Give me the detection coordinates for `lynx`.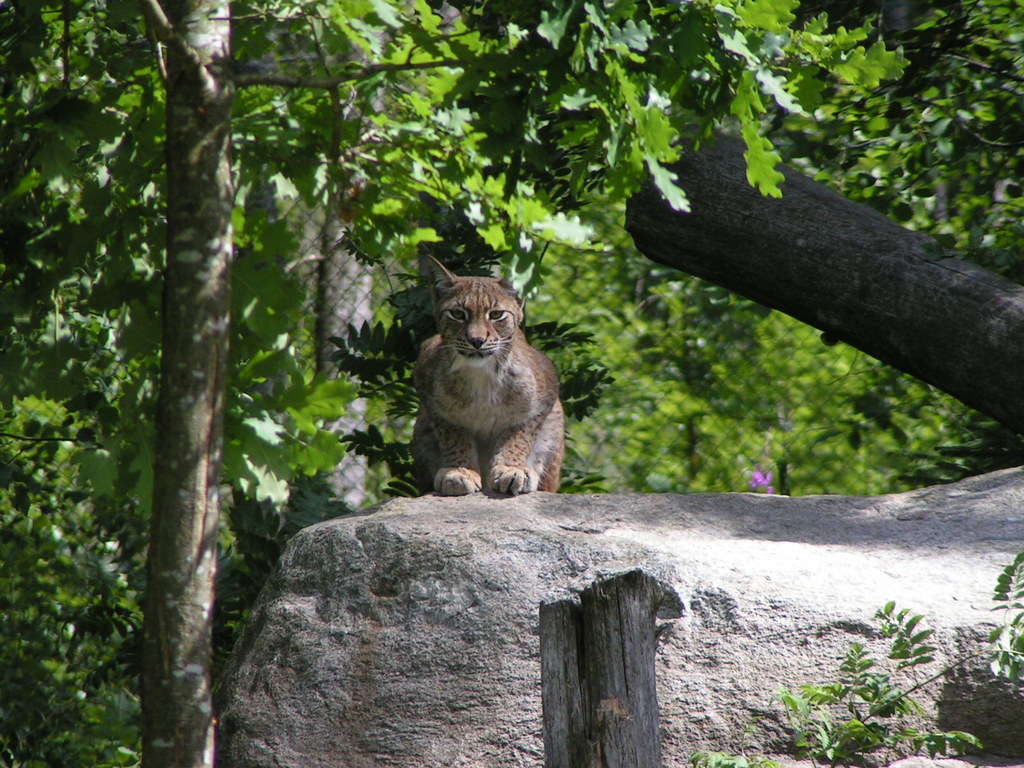
[left=405, top=257, right=564, bottom=502].
